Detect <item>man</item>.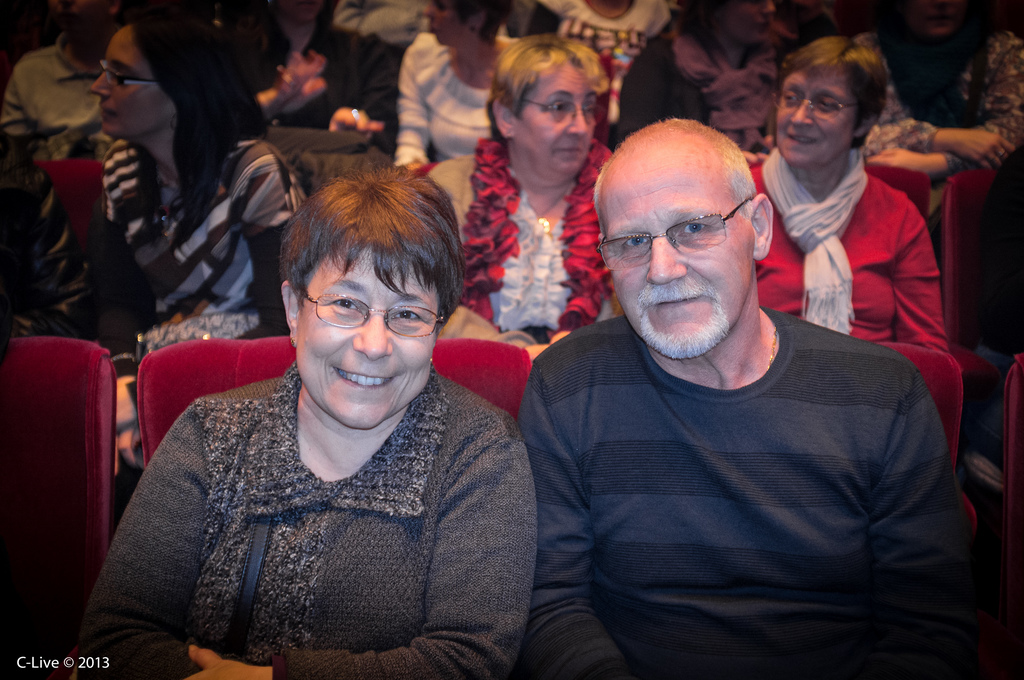
Detected at select_region(9, 0, 130, 167).
